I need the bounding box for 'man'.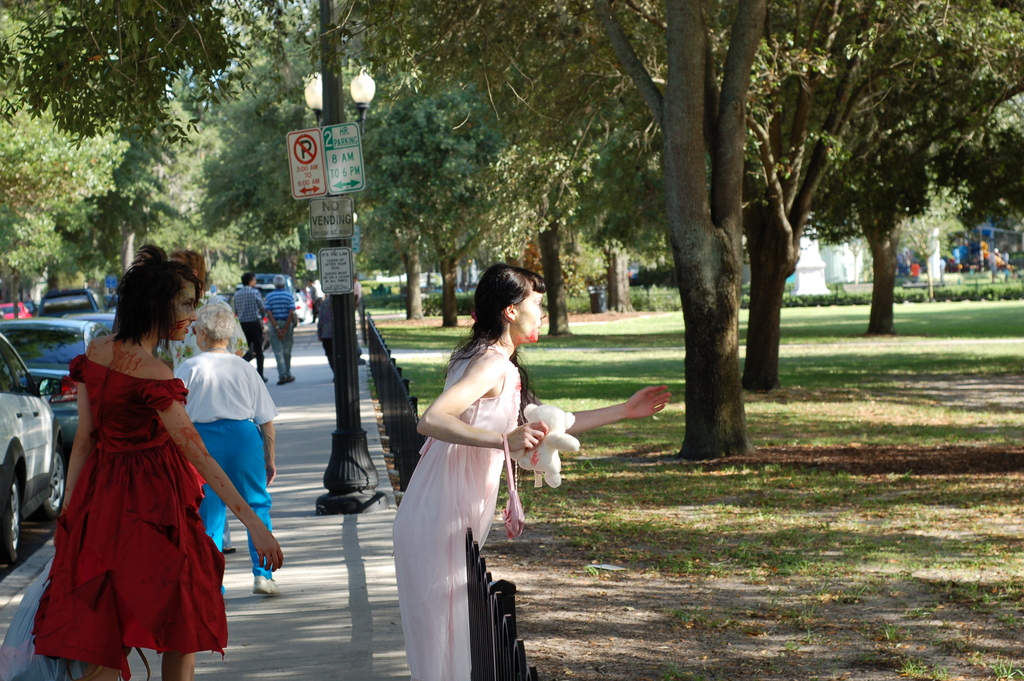
Here it is: <box>231,262,269,386</box>.
